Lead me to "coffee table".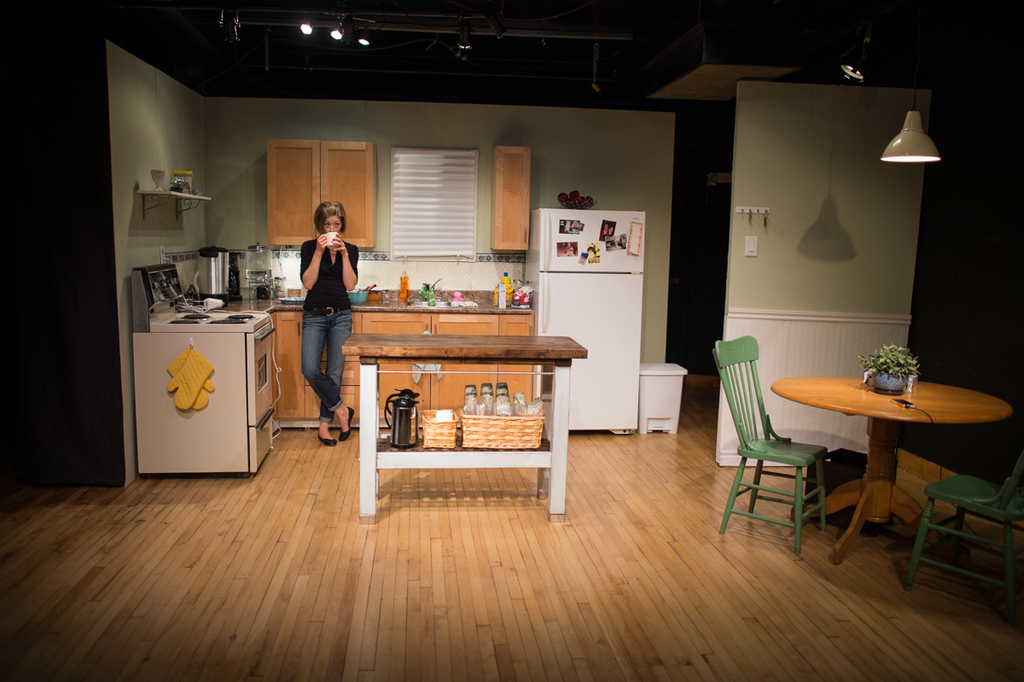
Lead to <box>770,377,1011,557</box>.
